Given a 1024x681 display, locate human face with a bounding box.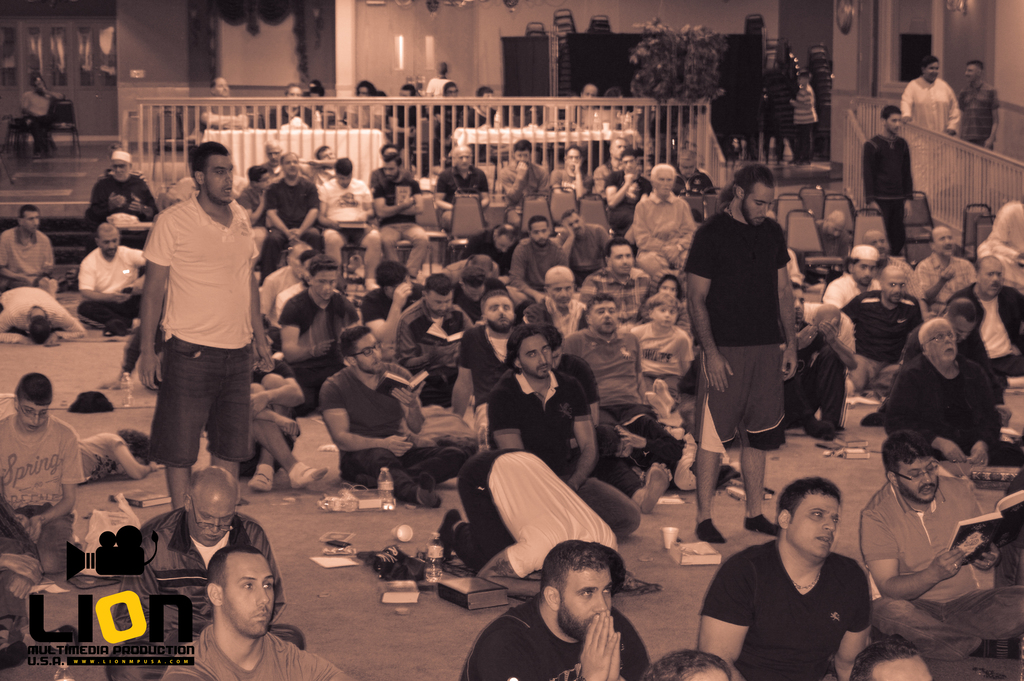
Located: <box>184,491,234,544</box>.
